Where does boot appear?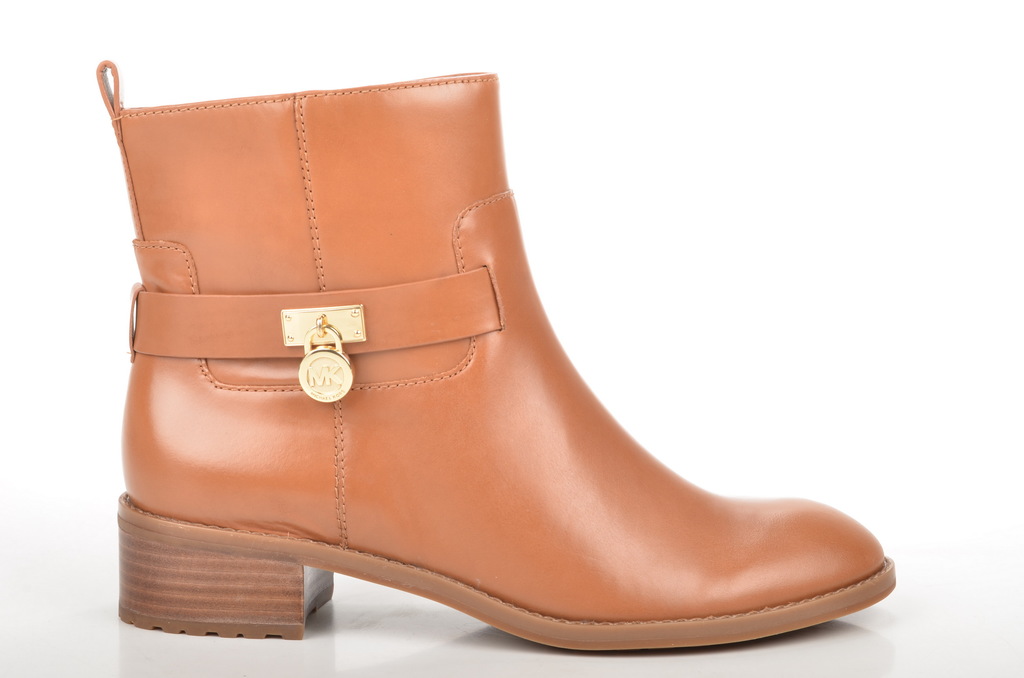
Appears at [x1=107, y1=60, x2=893, y2=638].
